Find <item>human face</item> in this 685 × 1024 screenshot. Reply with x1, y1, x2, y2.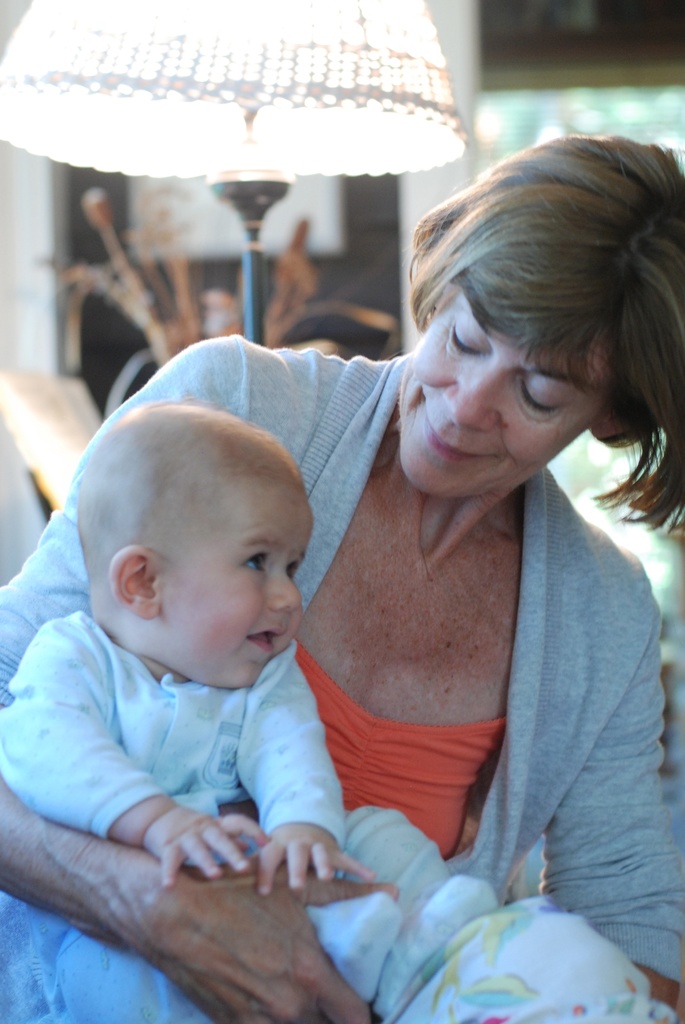
398, 286, 601, 501.
